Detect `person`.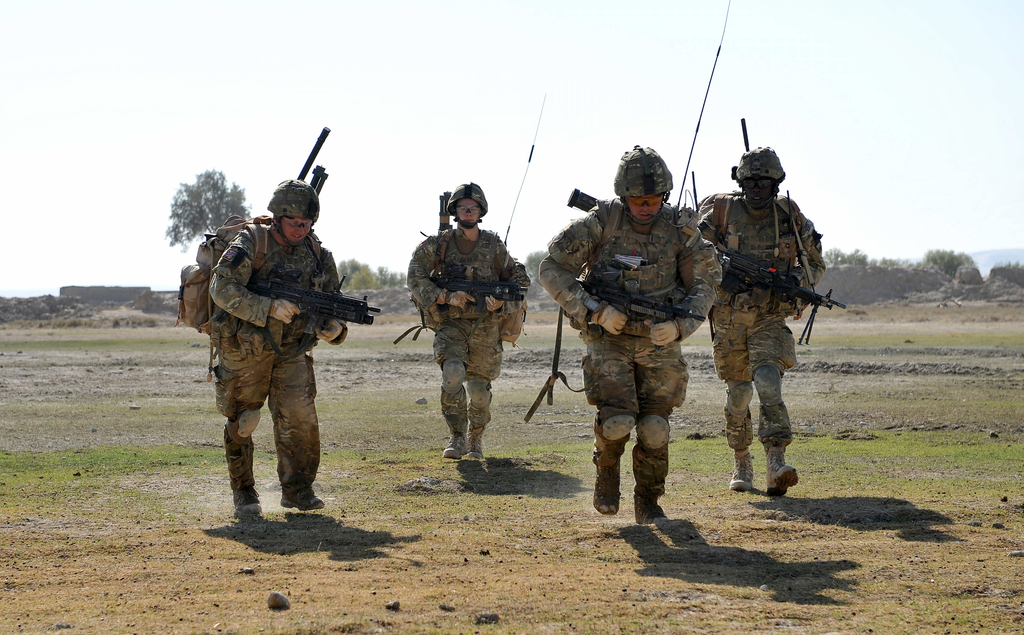
Detected at (540, 145, 721, 520).
